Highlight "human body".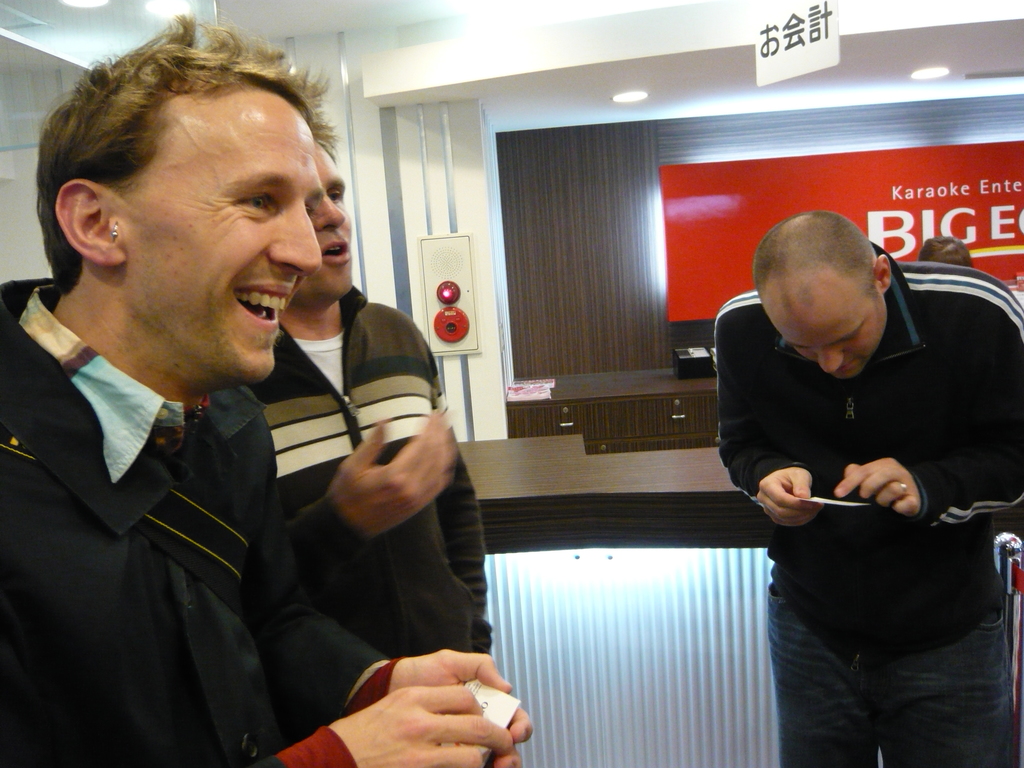
Highlighted region: [left=0, top=18, right=539, bottom=767].
